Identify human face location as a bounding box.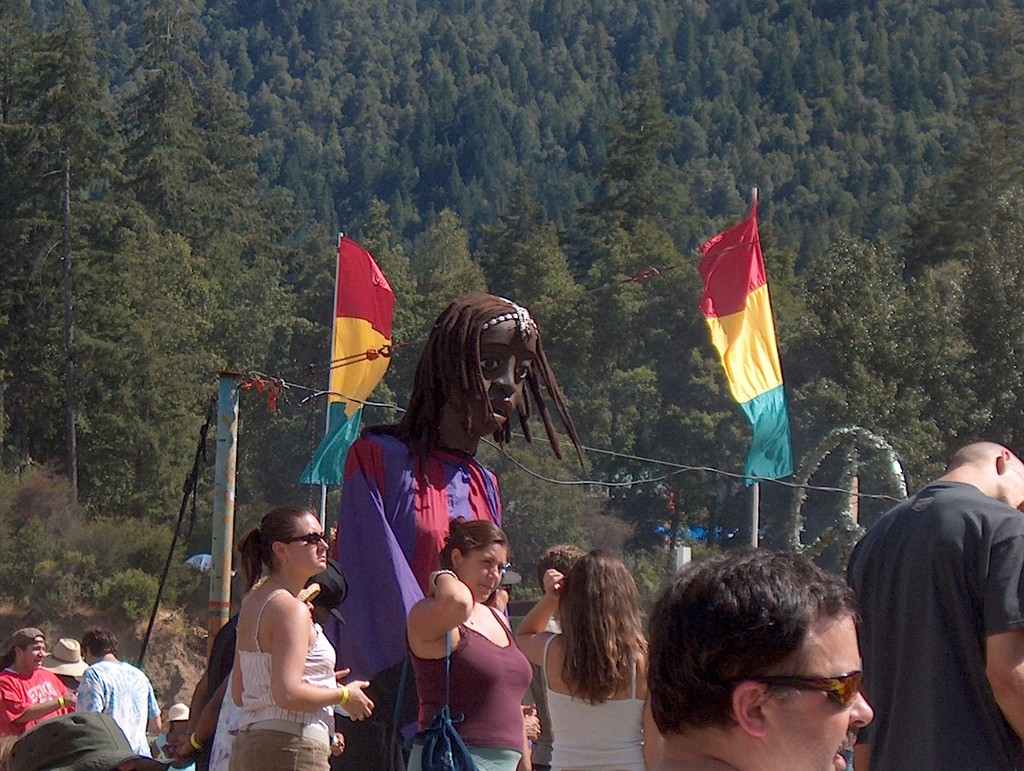
(771,611,873,770).
